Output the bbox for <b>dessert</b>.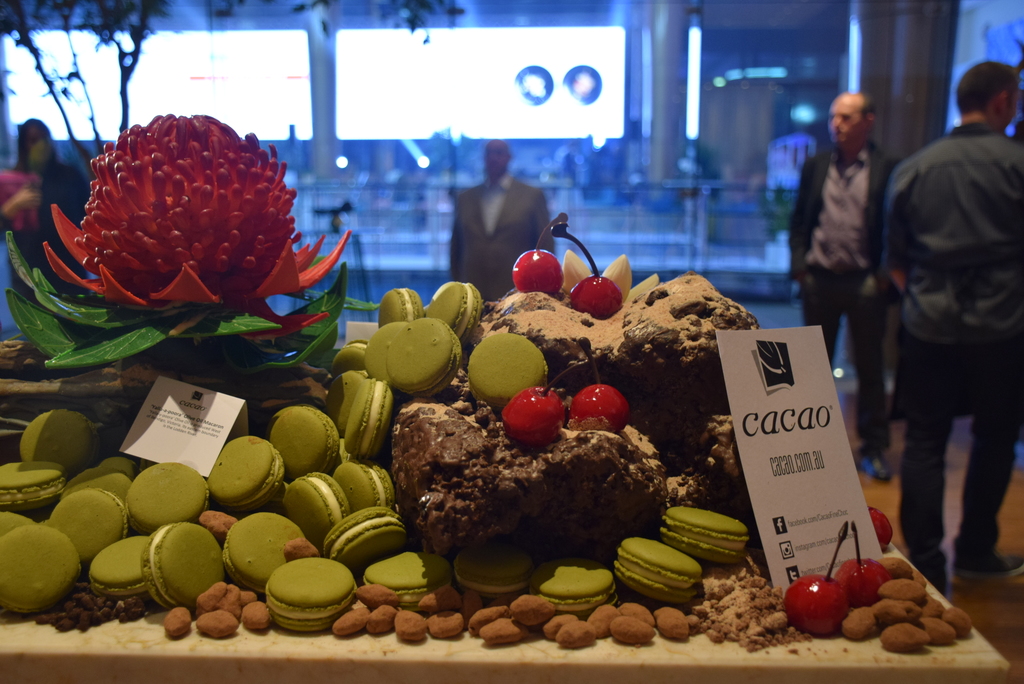
l=504, t=386, r=559, b=447.
